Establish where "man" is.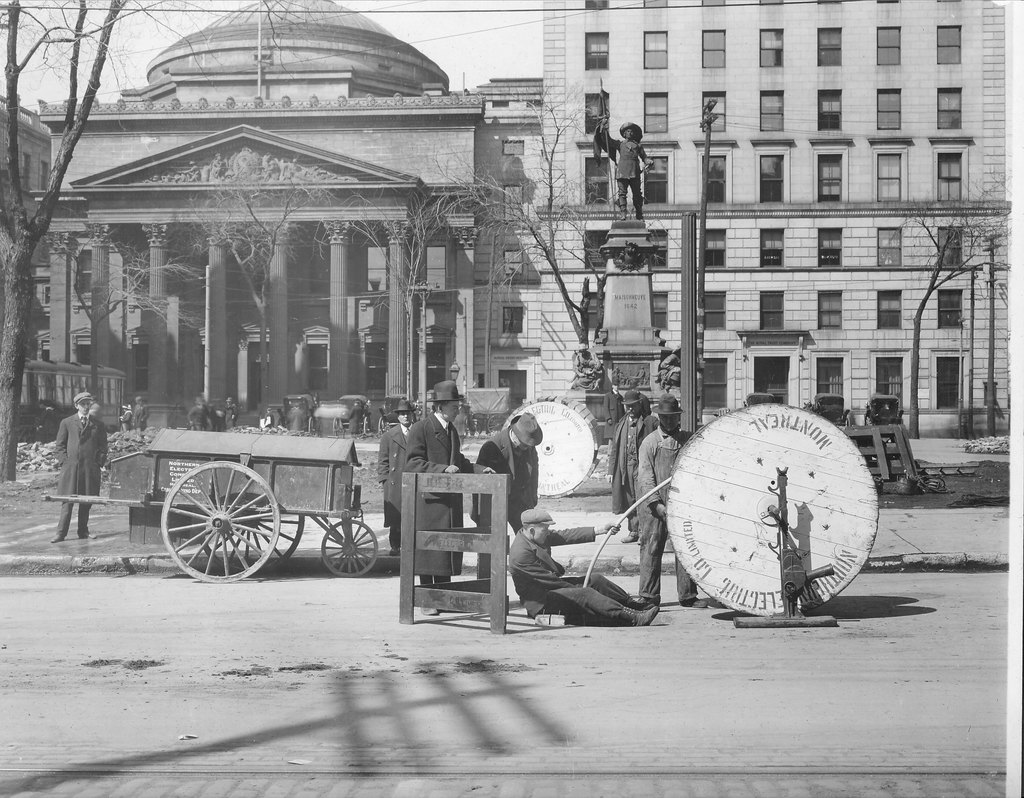
Established at crop(633, 392, 707, 610).
